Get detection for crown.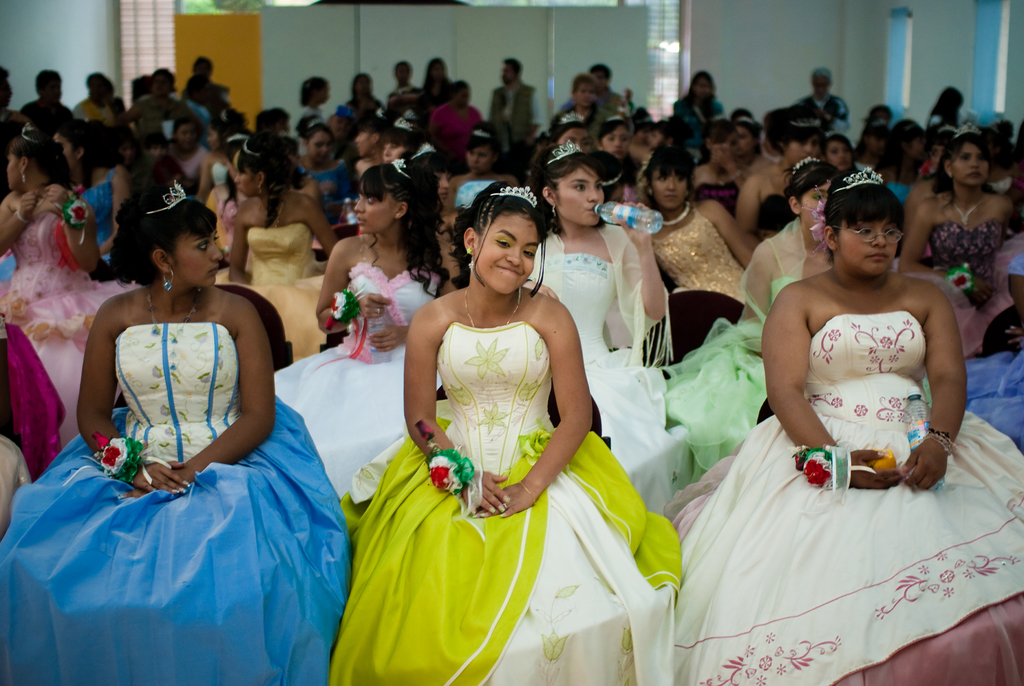
Detection: crop(488, 184, 537, 208).
